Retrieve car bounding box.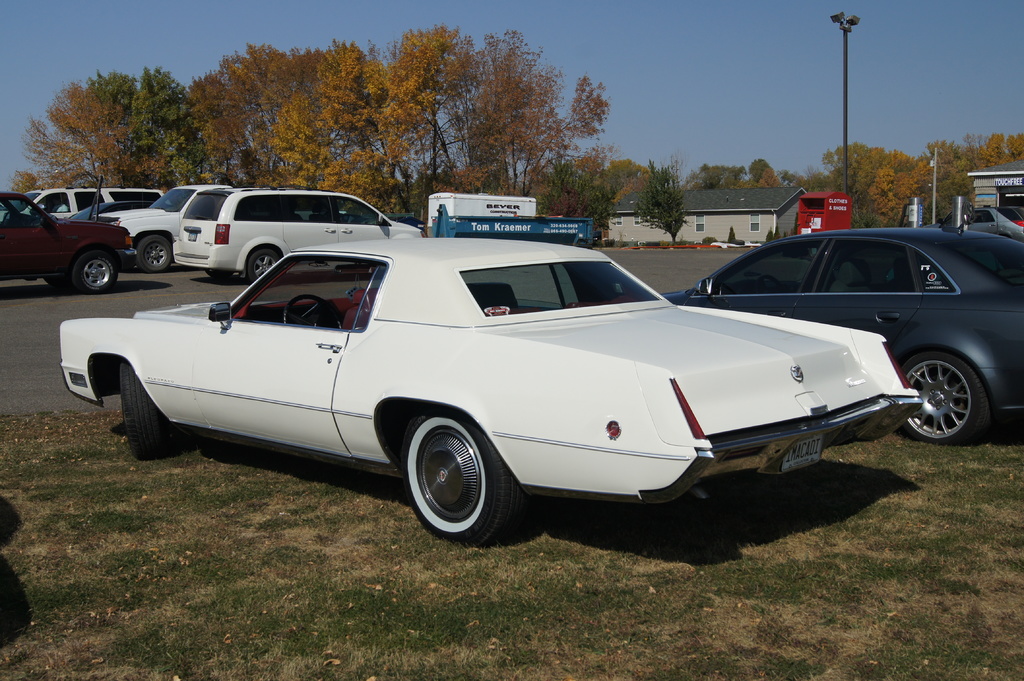
Bounding box: <region>670, 228, 1023, 448</region>.
